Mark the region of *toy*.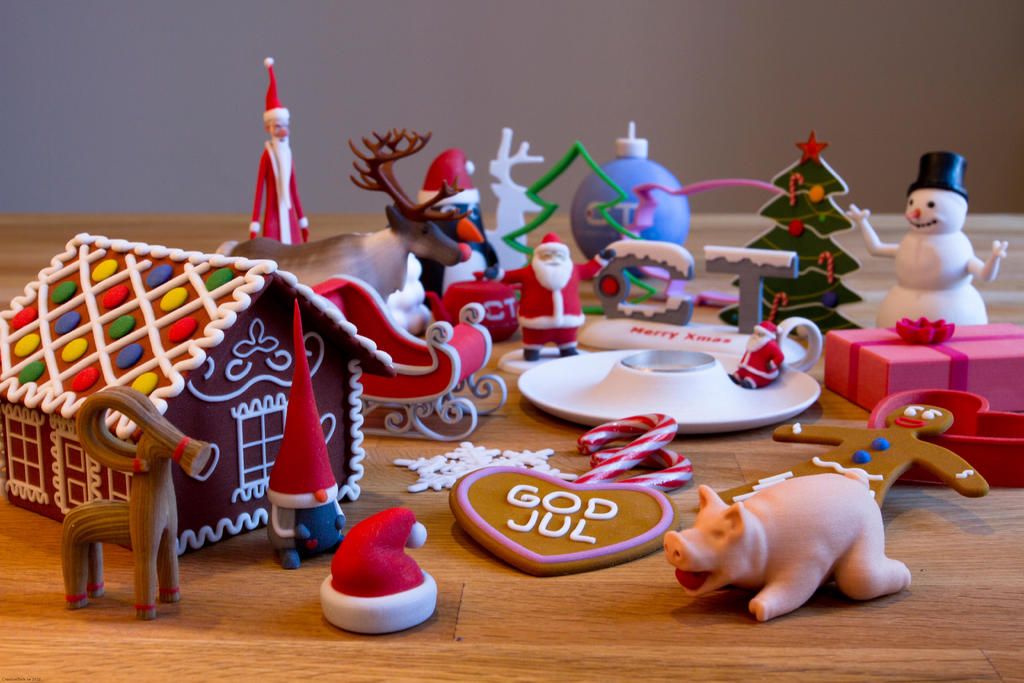
Region: BBox(423, 276, 533, 344).
